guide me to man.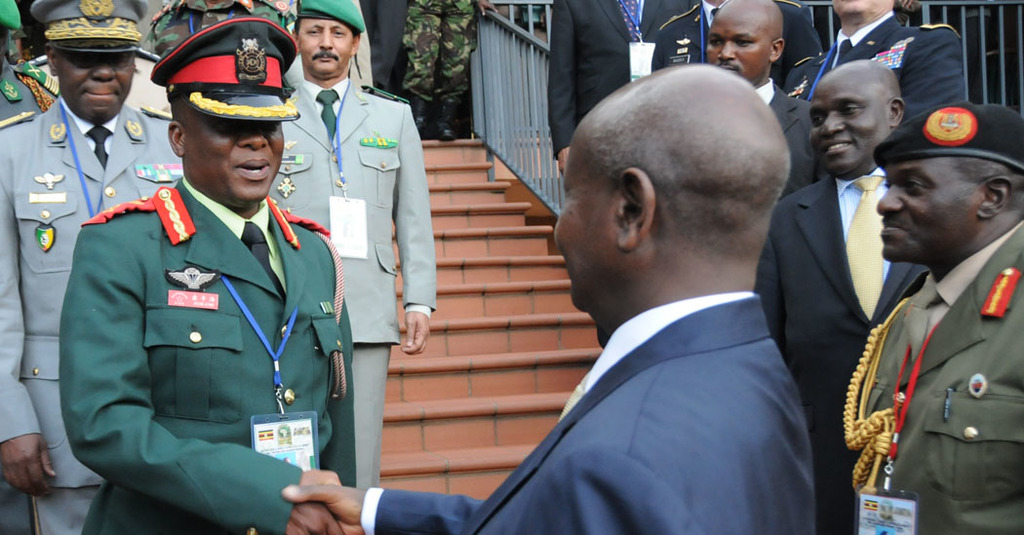
Guidance: region(700, 0, 831, 212).
